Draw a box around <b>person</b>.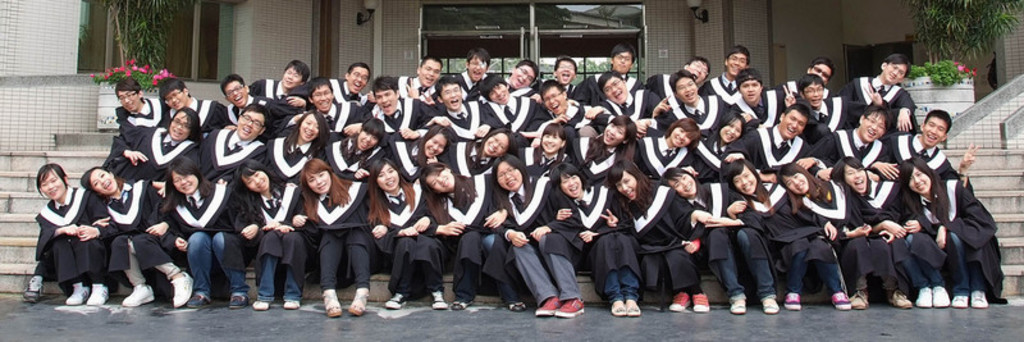
397, 53, 445, 105.
